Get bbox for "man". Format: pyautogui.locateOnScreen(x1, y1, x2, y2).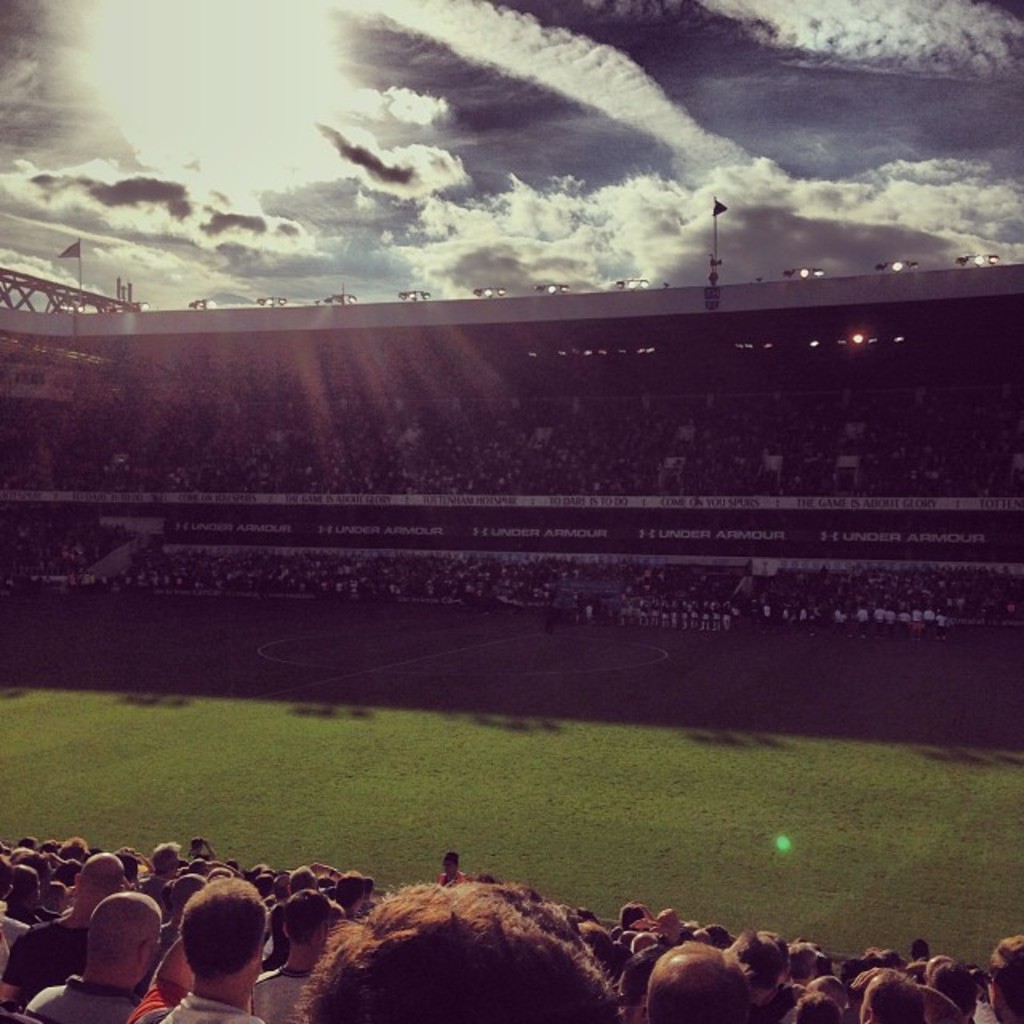
pyautogui.locateOnScreen(118, 931, 203, 1022).
